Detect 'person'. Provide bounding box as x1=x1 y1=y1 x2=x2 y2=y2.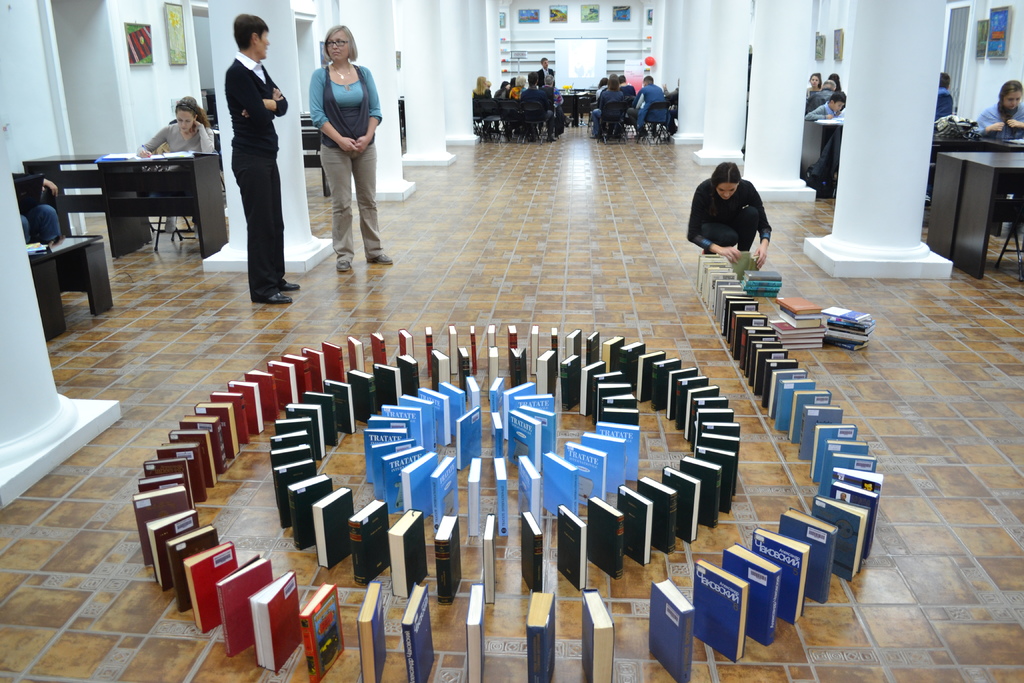
x1=677 y1=160 x2=772 y2=264.
